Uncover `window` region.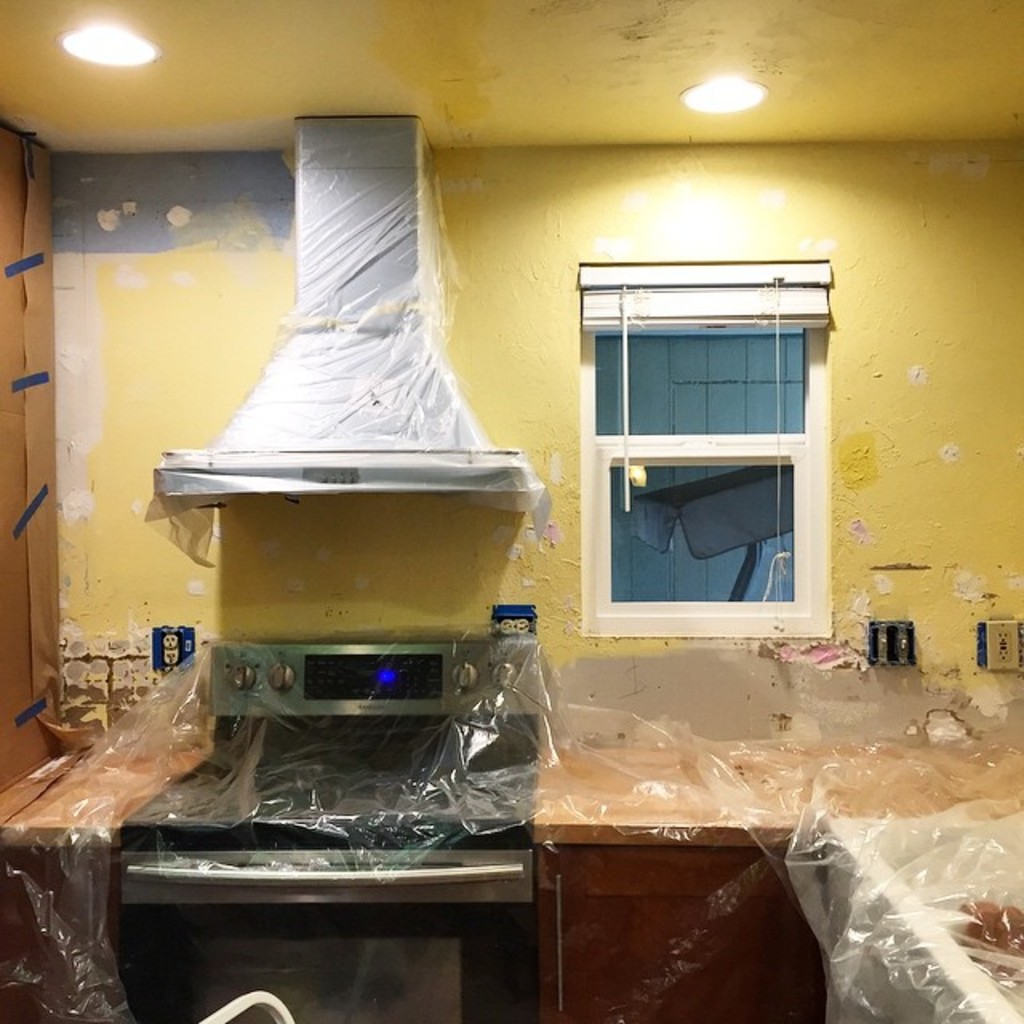
Uncovered: x1=565, y1=266, x2=843, y2=622.
